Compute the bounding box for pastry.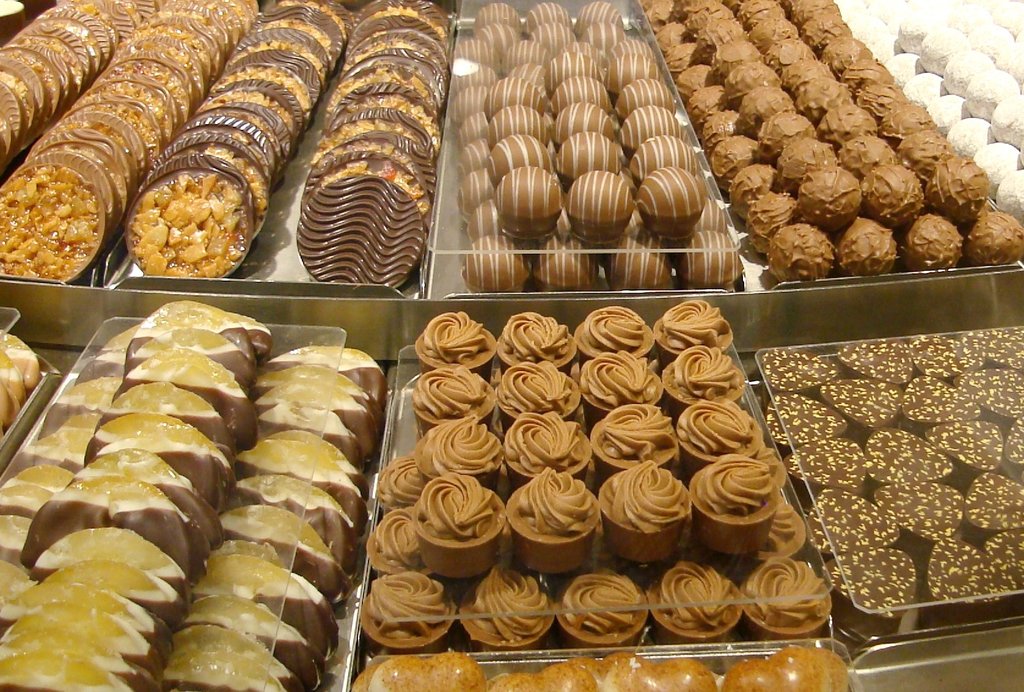
bbox=(582, 345, 660, 424).
